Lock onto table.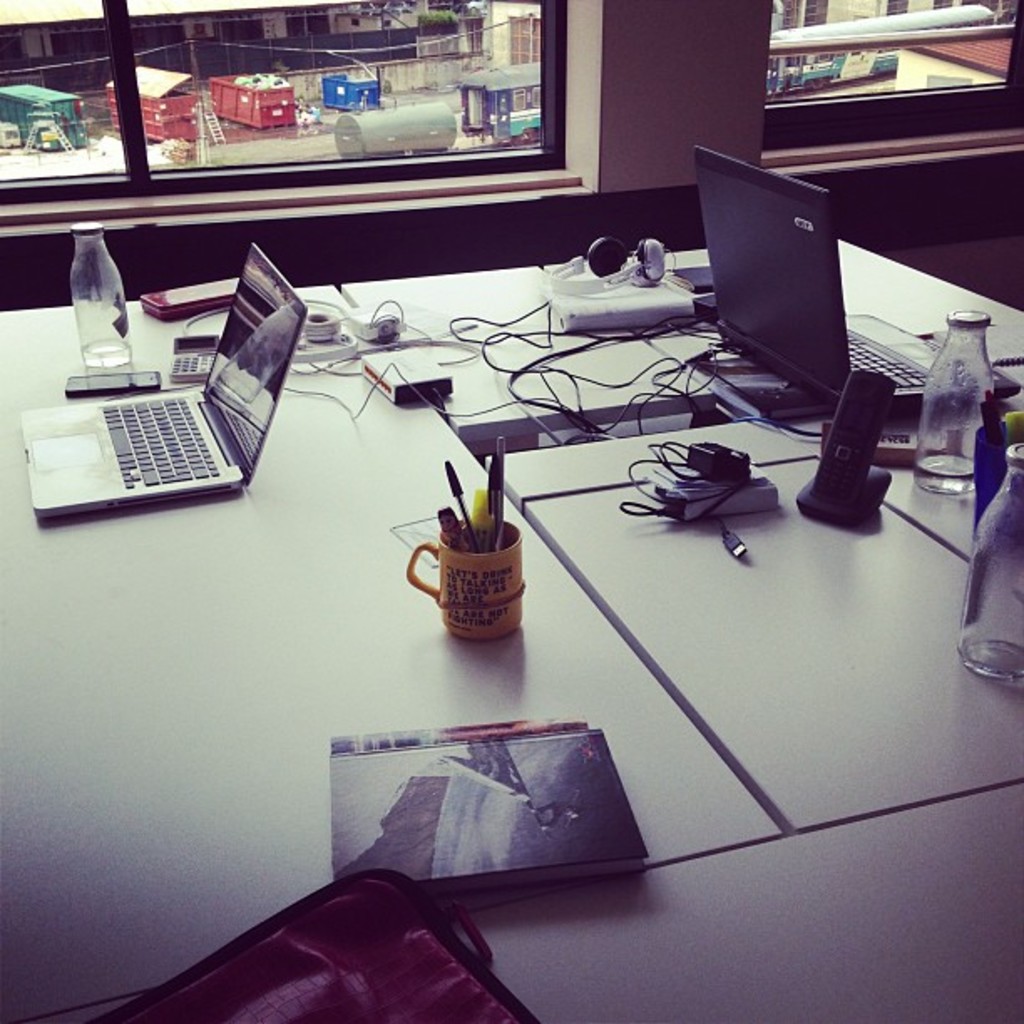
Locked: select_region(0, 231, 1019, 1022).
